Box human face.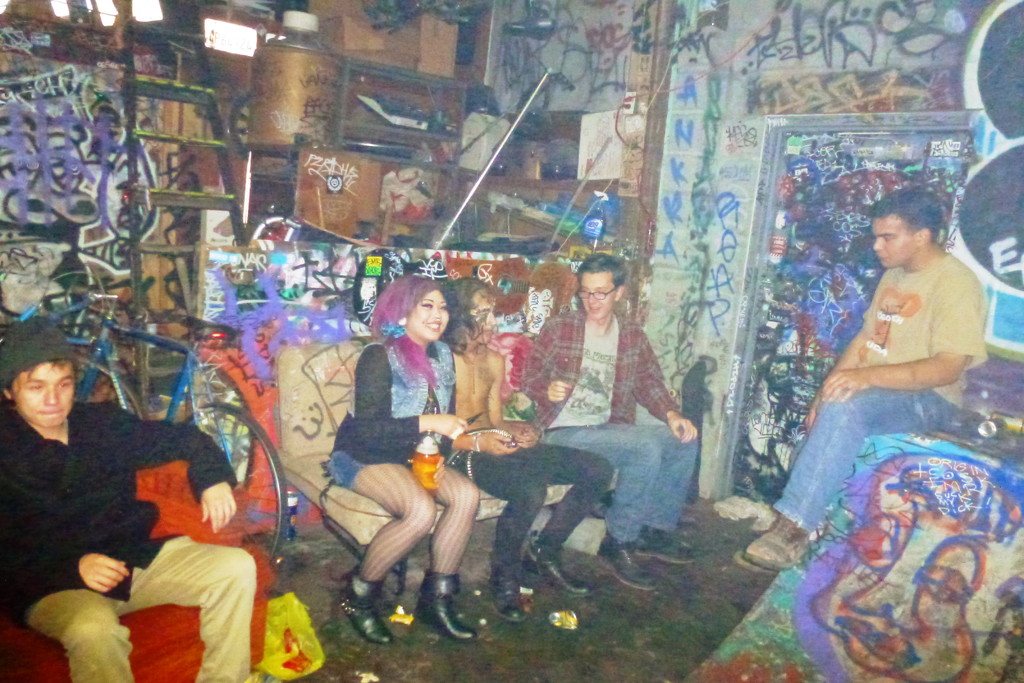
510, 286, 552, 339.
